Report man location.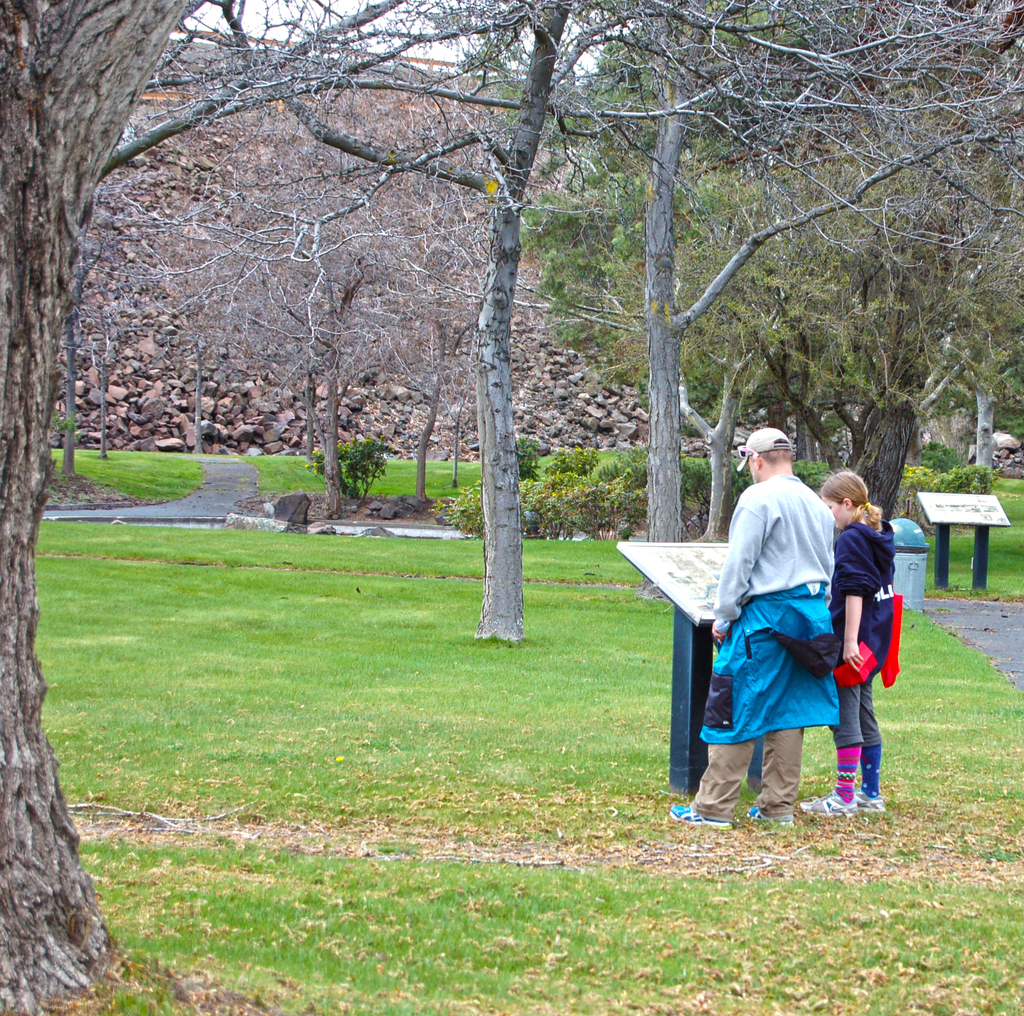
Report: <bbox>664, 426, 832, 830</bbox>.
